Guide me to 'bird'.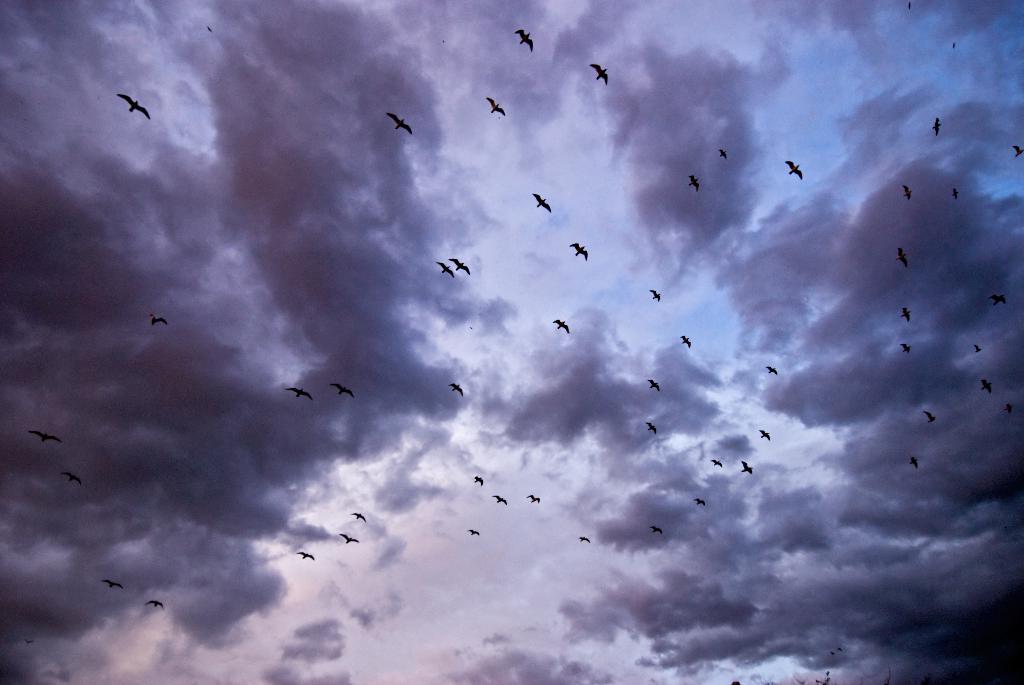
Guidance: [719,145,726,159].
